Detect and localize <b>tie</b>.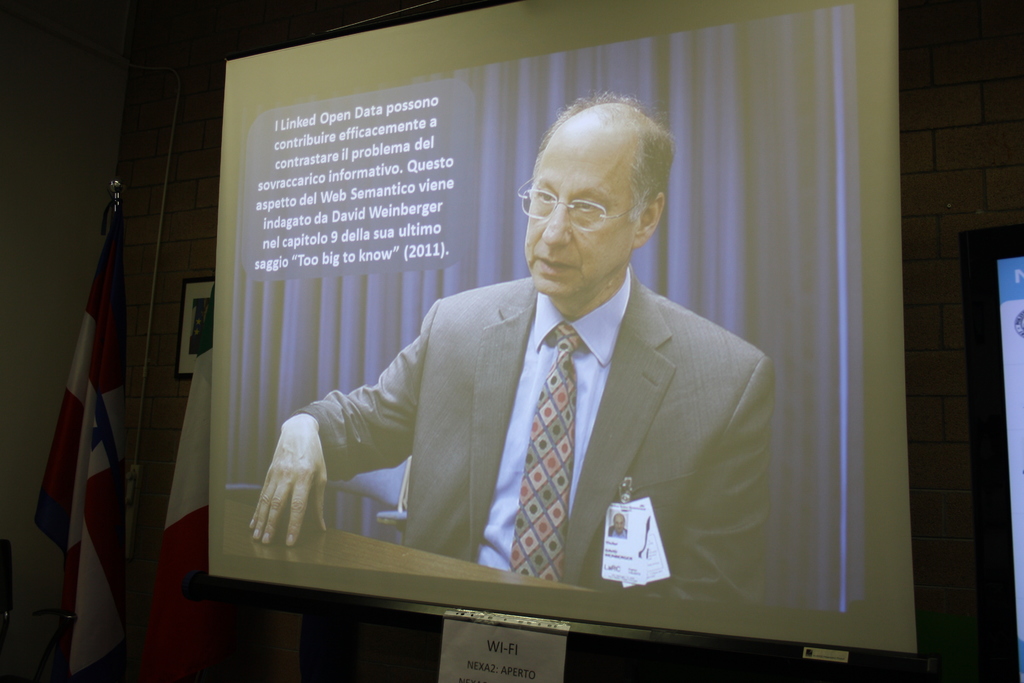
Localized at (509,320,579,575).
